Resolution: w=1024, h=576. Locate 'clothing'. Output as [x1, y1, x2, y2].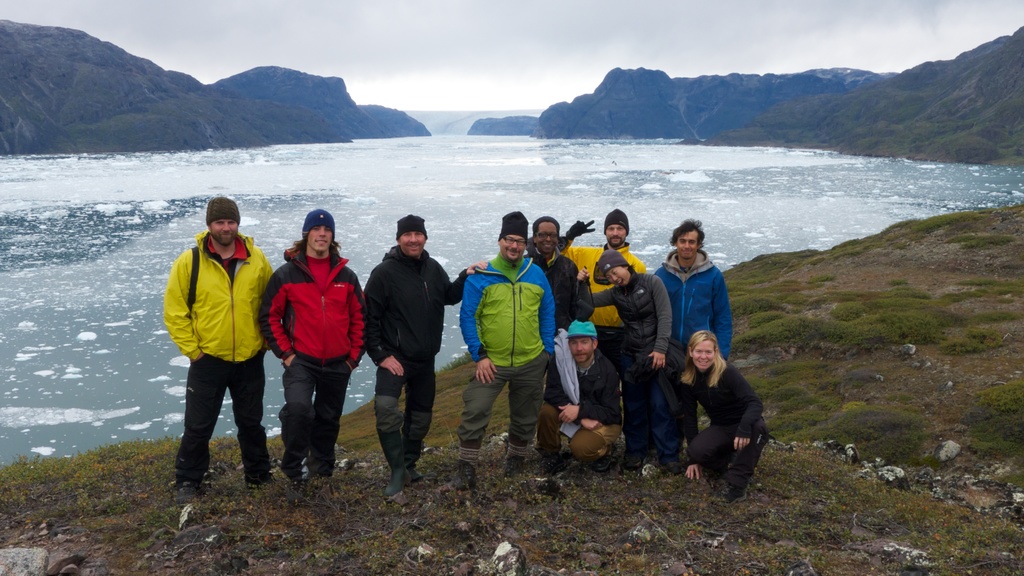
[525, 245, 587, 408].
